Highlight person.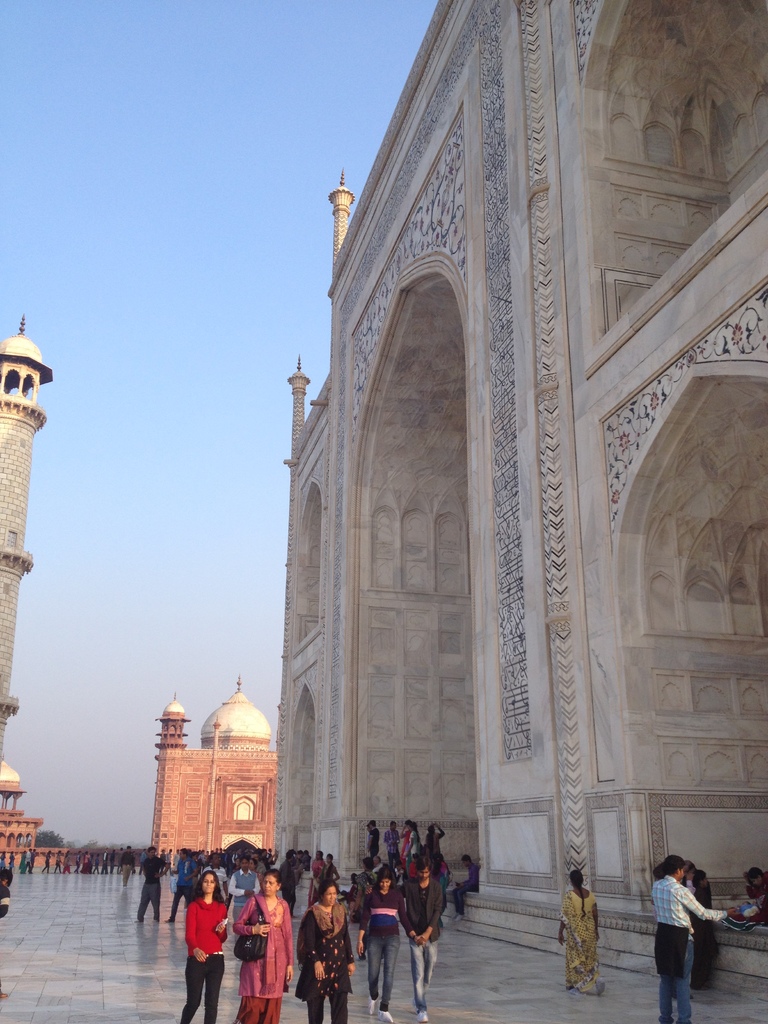
Highlighted region: region(116, 847, 127, 874).
